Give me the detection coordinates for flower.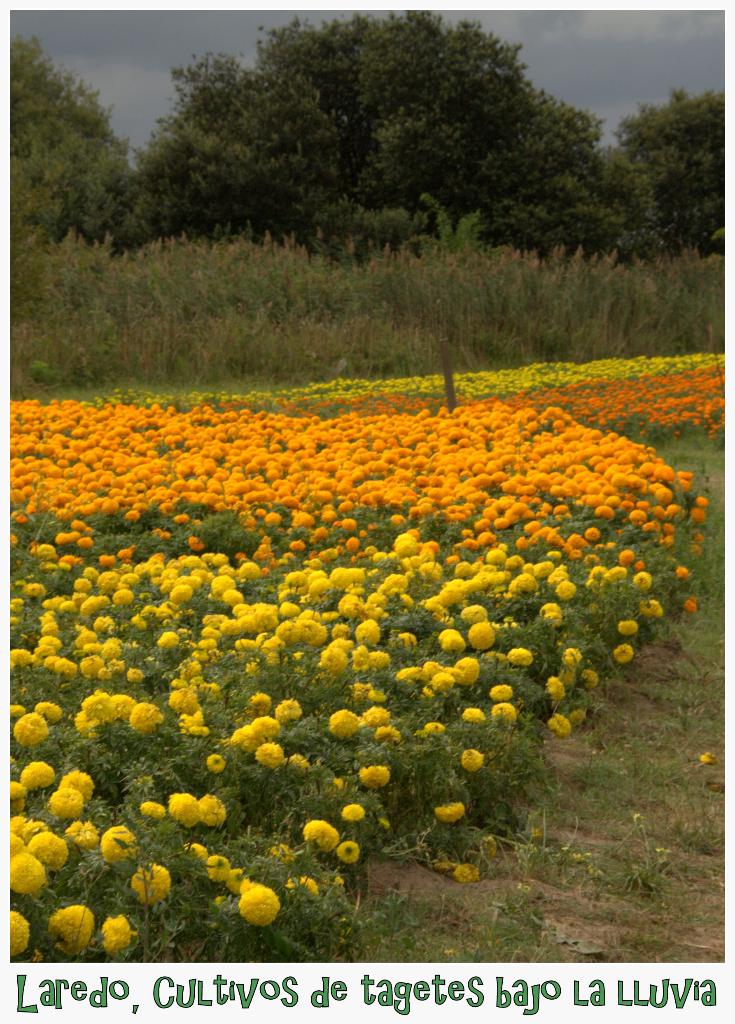
<box>331,776,350,792</box>.
